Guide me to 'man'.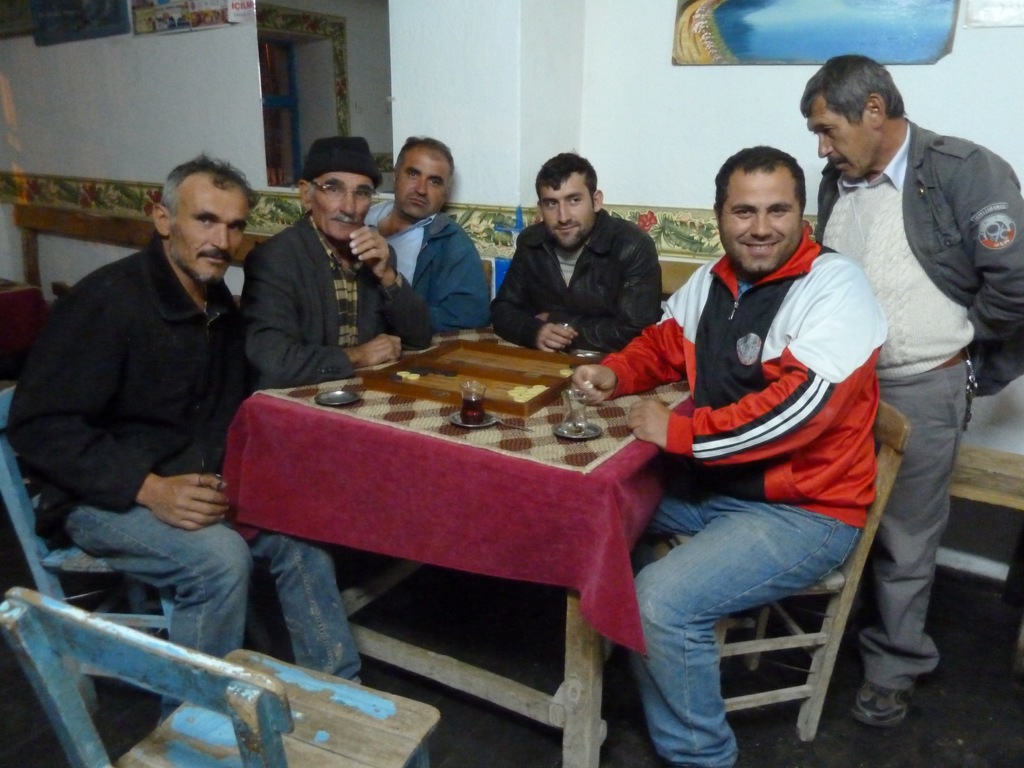
Guidance: (left=243, top=134, right=435, bottom=388).
